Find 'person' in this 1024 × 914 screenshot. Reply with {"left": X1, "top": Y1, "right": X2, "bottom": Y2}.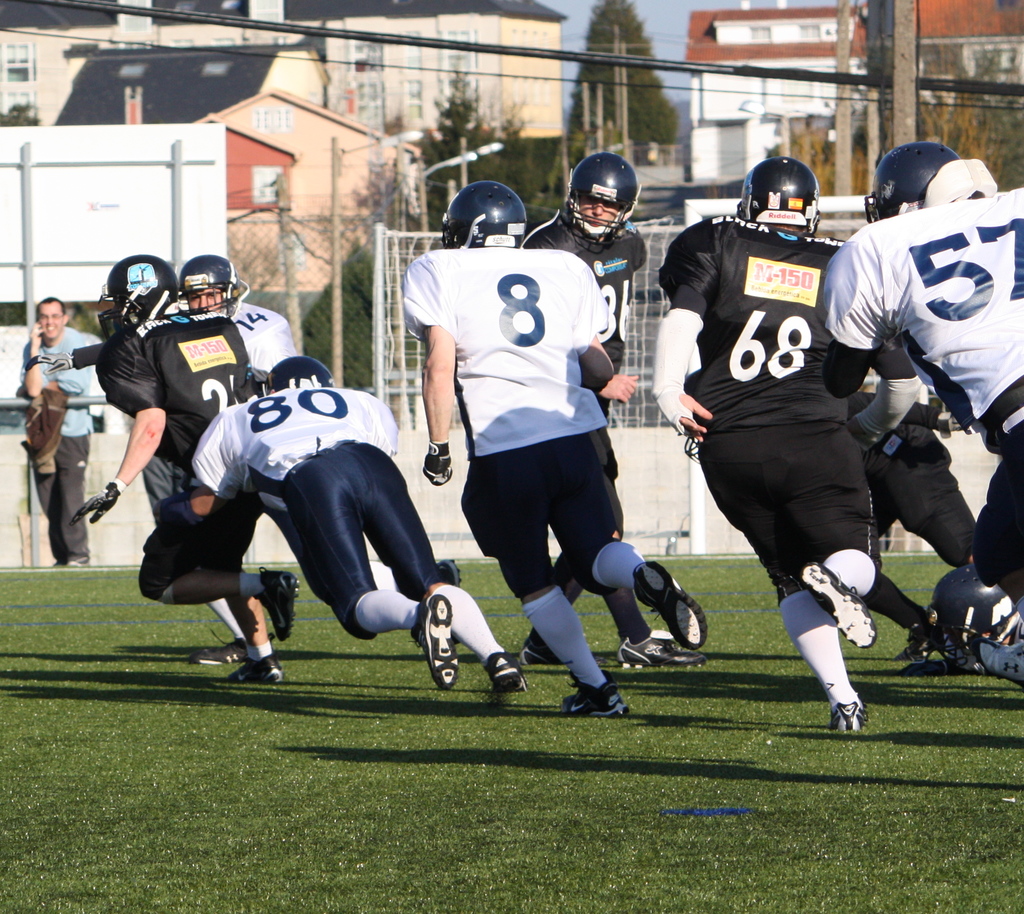
{"left": 673, "top": 149, "right": 913, "bottom": 757}.
